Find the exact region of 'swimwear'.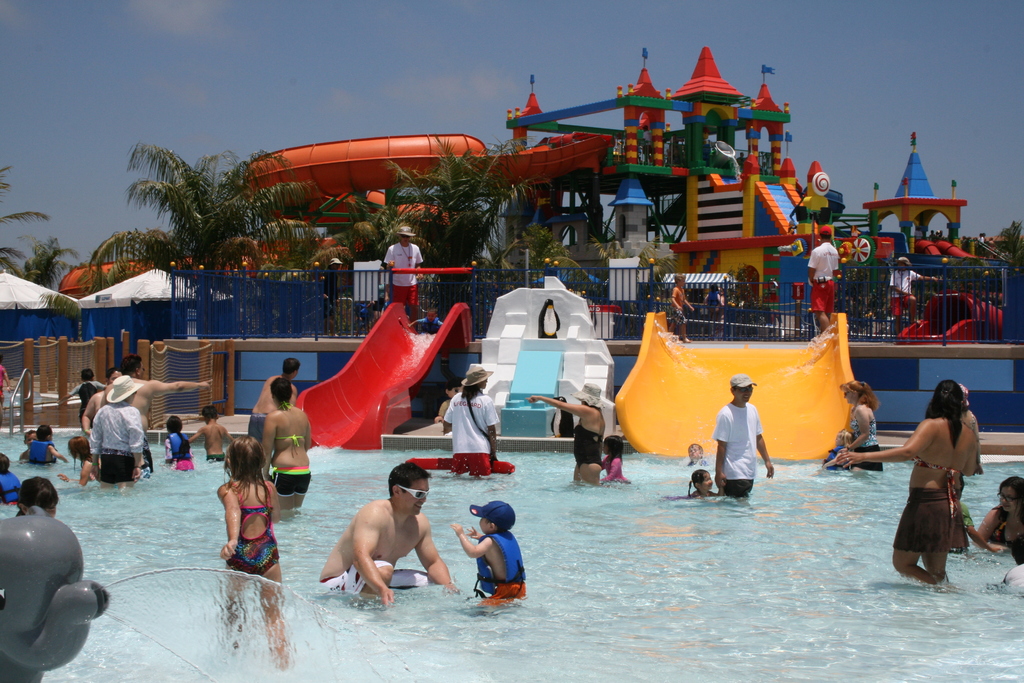
Exact region: (28, 440, 60, 464).
